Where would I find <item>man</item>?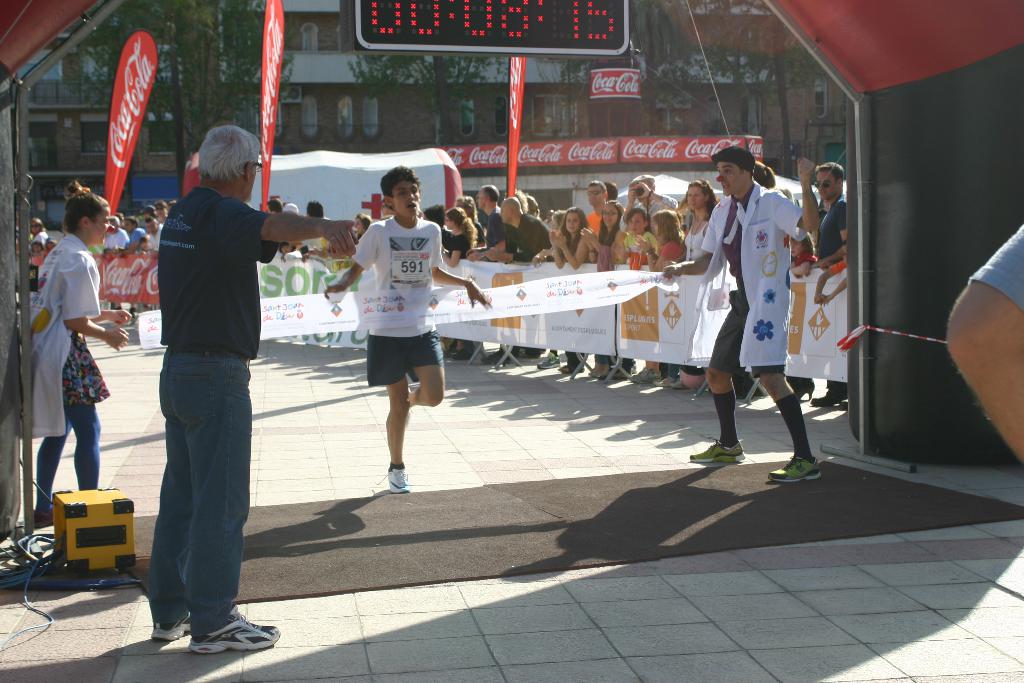
At <box>155,124,358,656</box>.
